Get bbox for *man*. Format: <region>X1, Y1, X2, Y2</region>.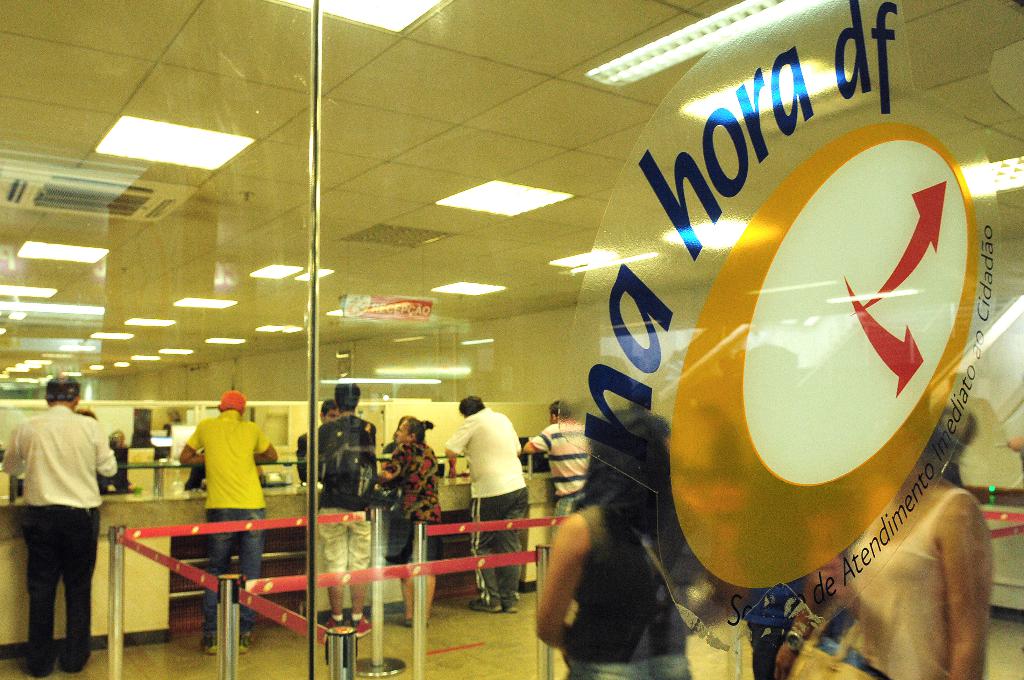
<region>179, 389, 277, 652</region>.
